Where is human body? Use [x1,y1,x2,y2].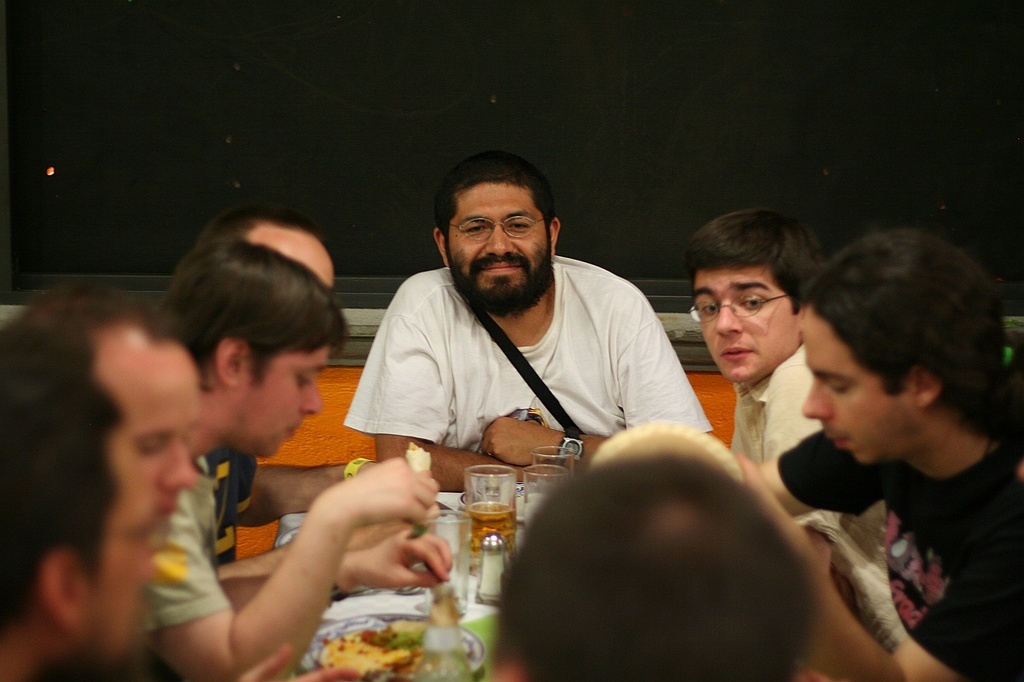
[741,231,1023,681].
